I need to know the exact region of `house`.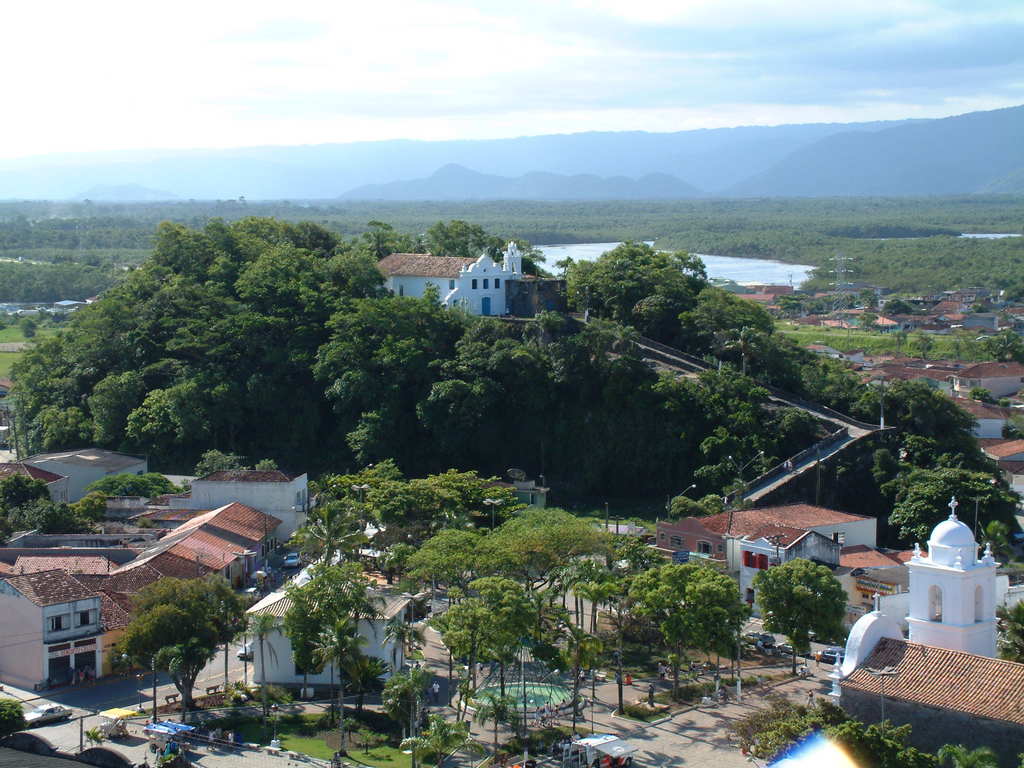
Region: 161:499:282:577.
